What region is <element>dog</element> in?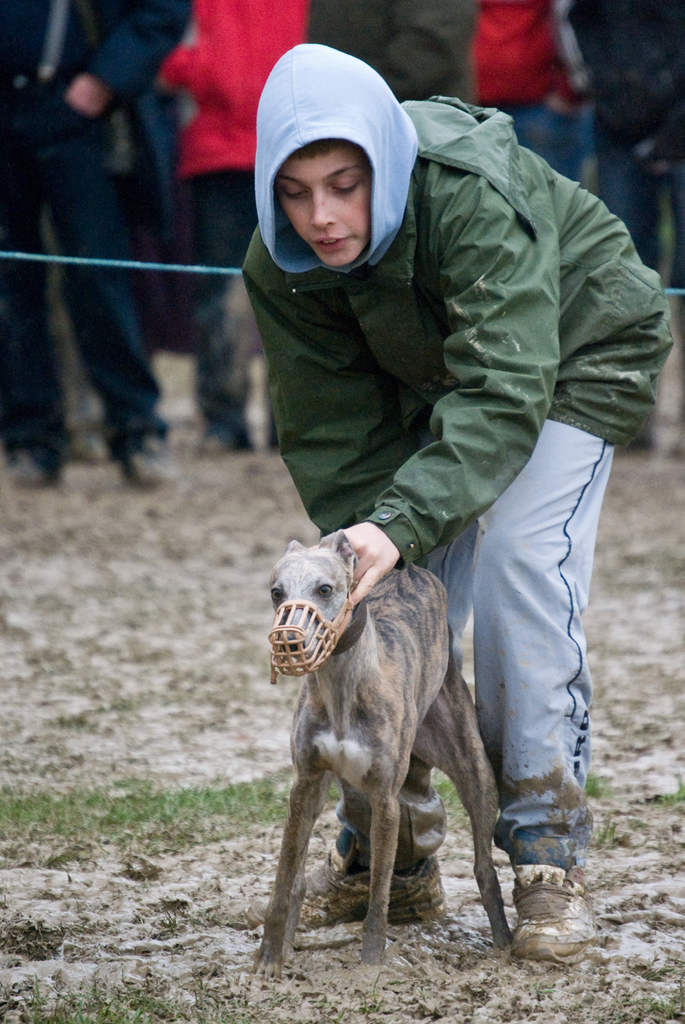
Rect(248, 531, 512, 986).
